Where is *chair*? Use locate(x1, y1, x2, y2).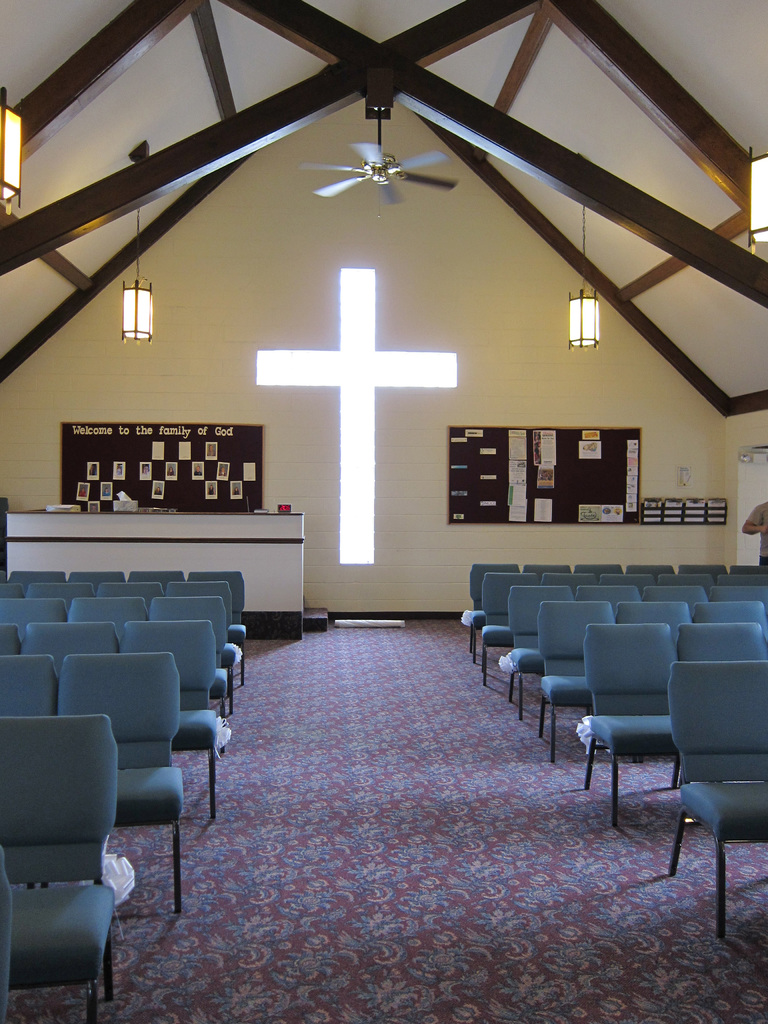
locate(705, 583, 767, 604).
